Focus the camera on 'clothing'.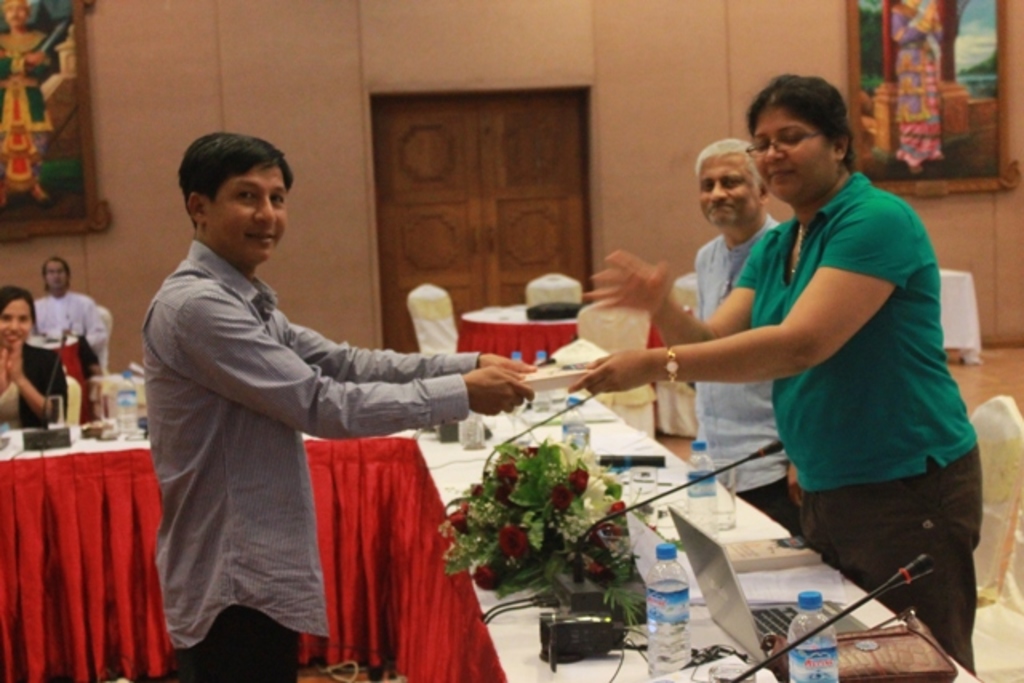
Focus region: <box>0,40,61,194</box>.
